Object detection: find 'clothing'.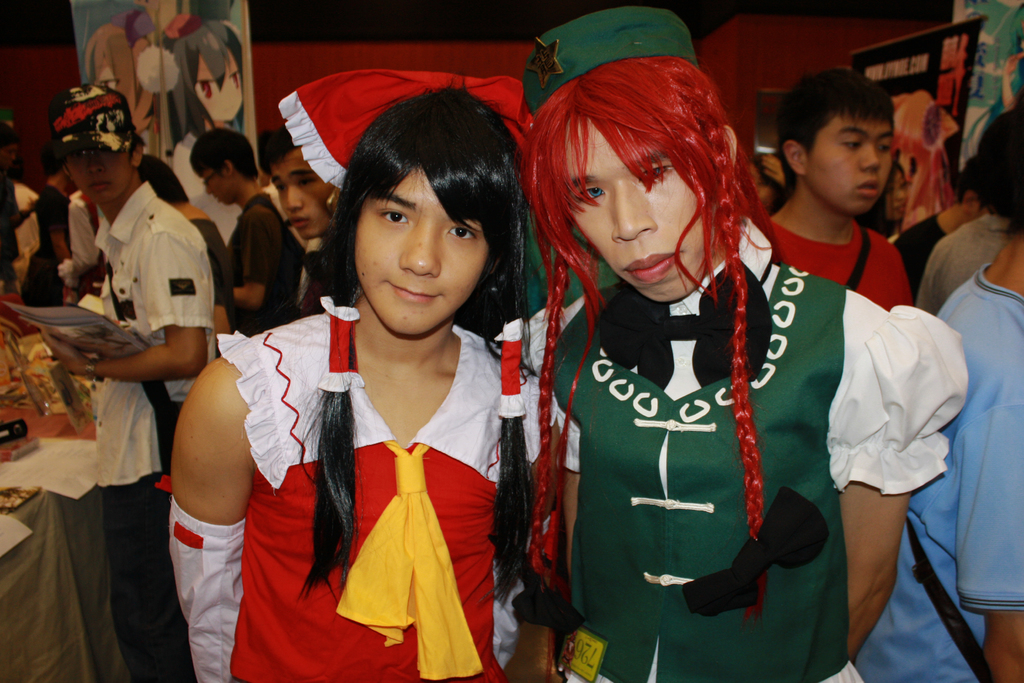
890 214 950 293.
